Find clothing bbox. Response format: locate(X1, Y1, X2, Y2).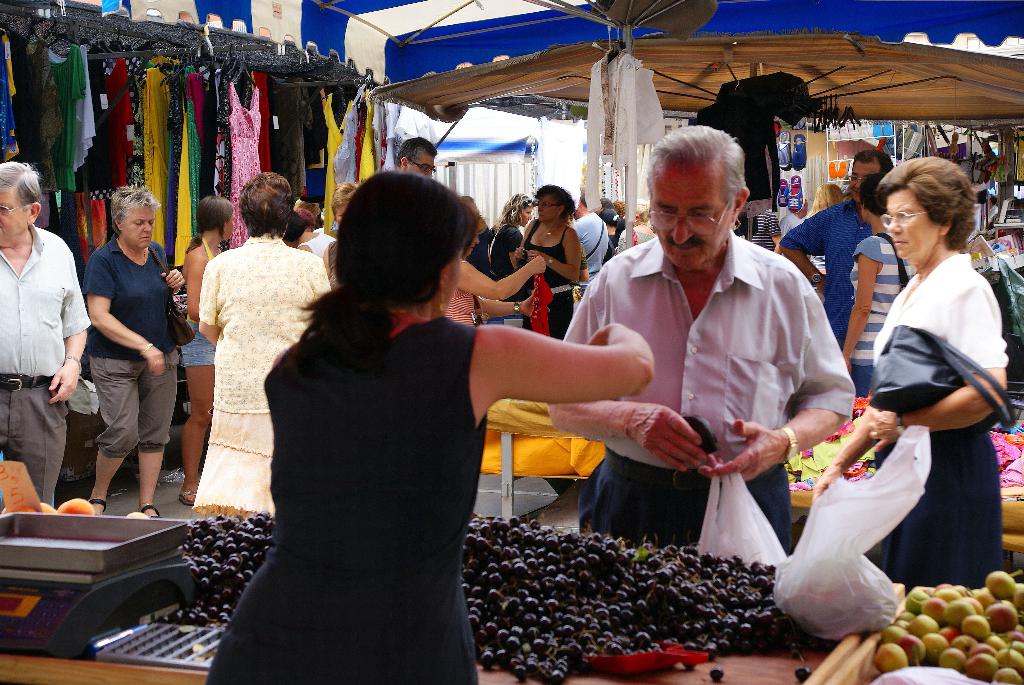
locate(90, 245, 171, 455).
